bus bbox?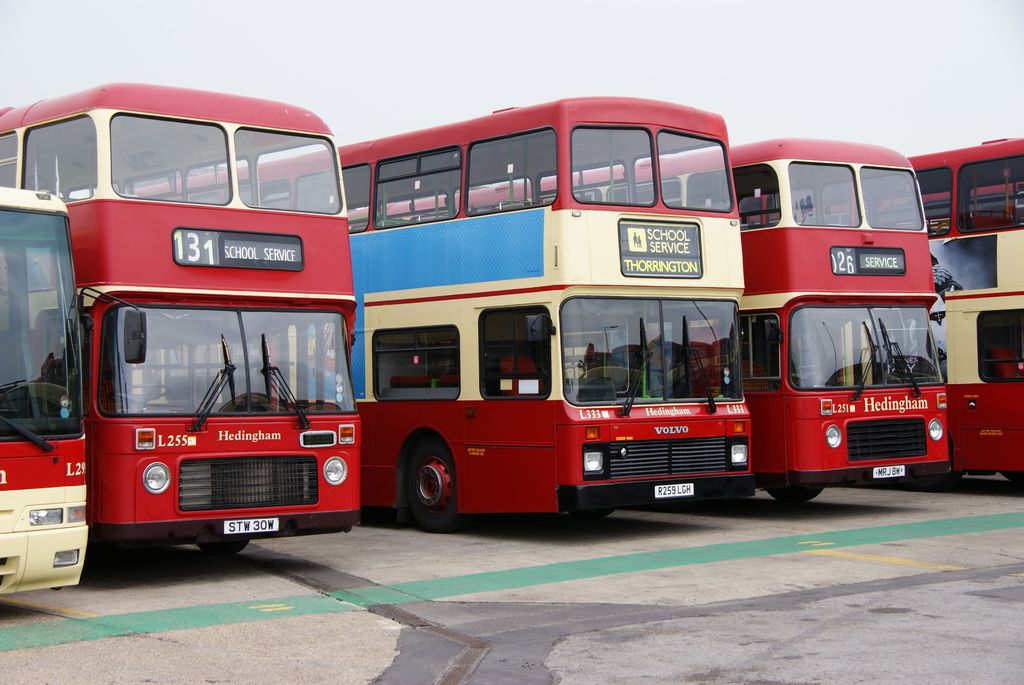
(0, 184, 88, 594)
